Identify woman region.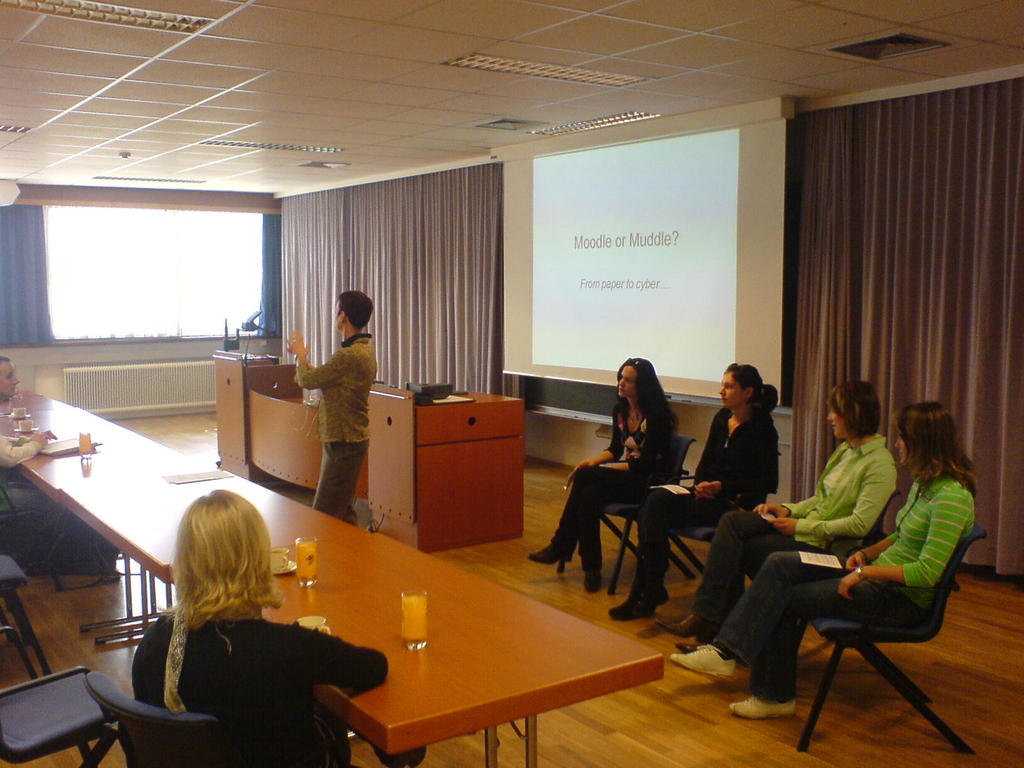
Region: 668 380 899 655.
